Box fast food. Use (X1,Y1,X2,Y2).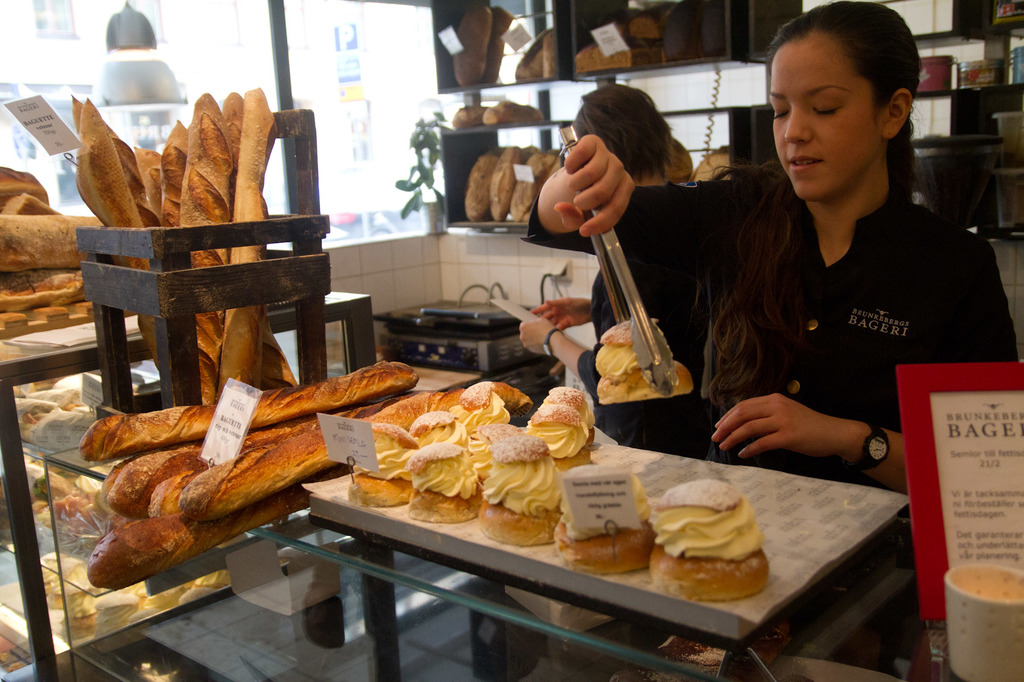
(591,315,692,400).
